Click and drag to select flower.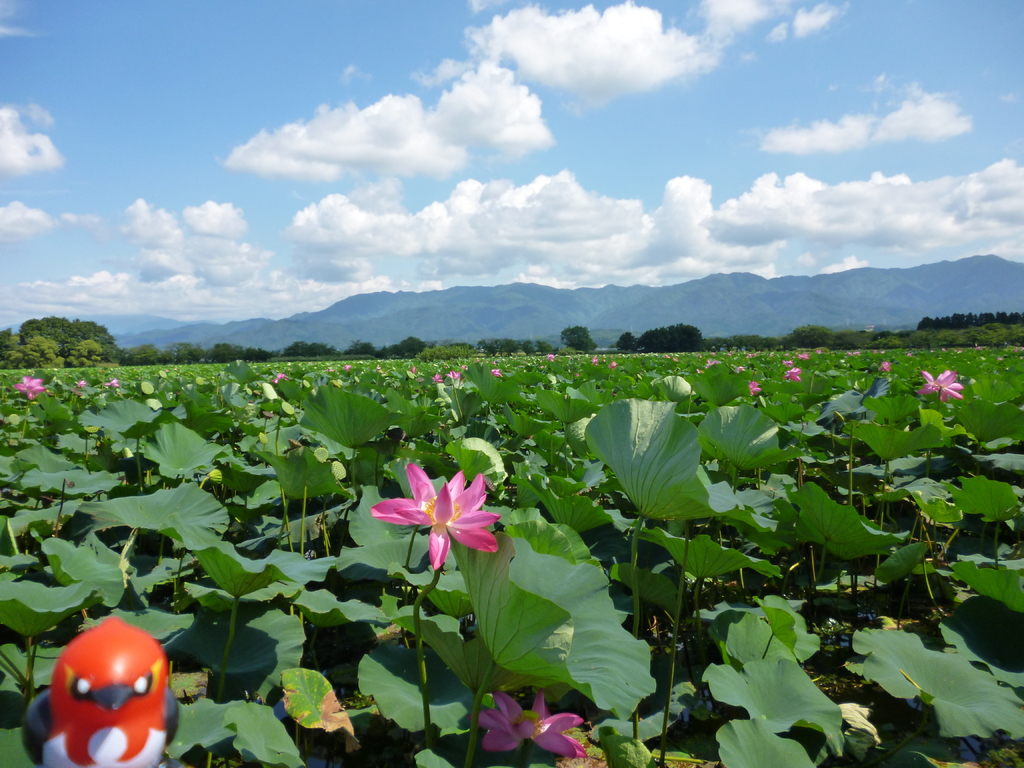
Selection: detection(13, 373, 52, 402).
